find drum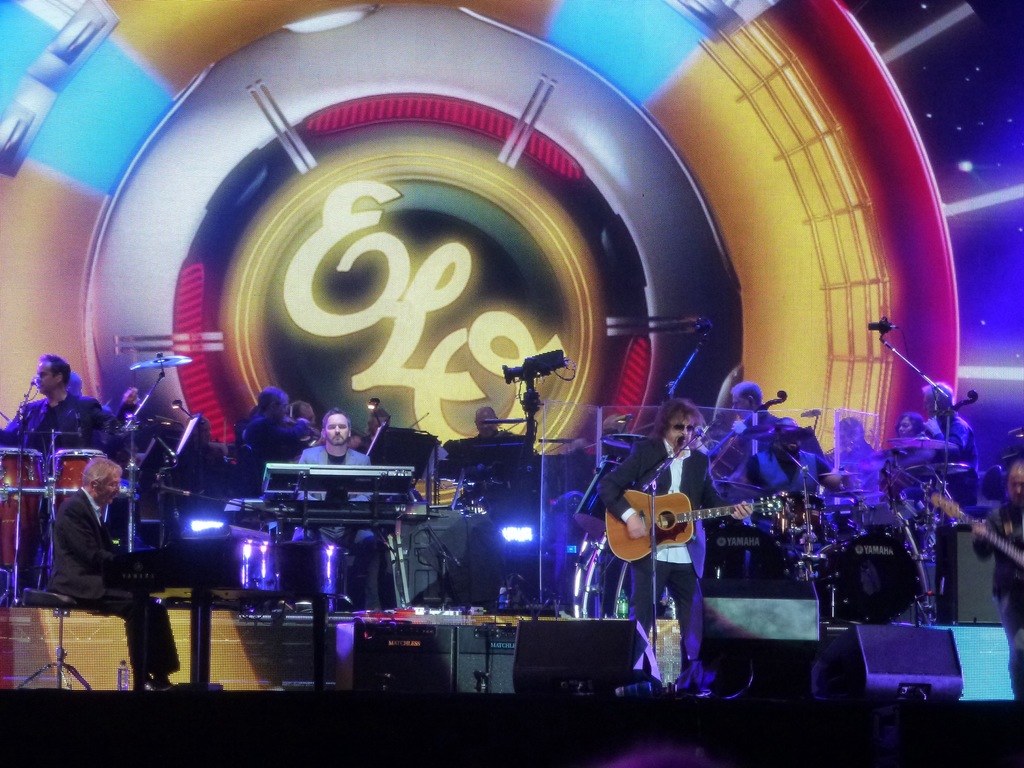
811/532/916/625
